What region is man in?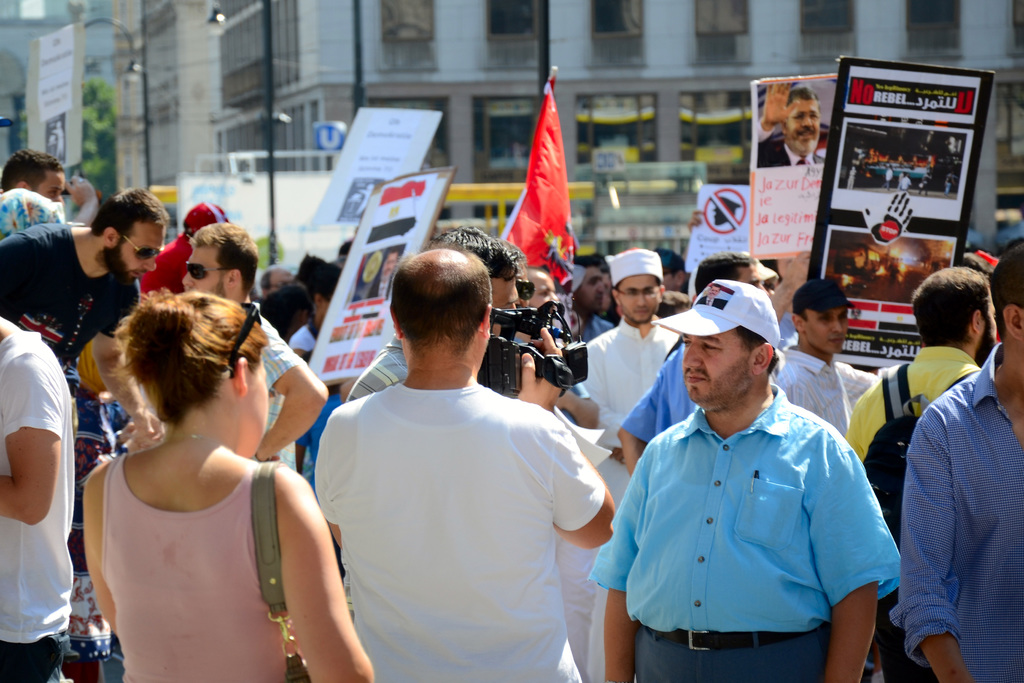
[left=514, top=256, right=566, bottom=317].
